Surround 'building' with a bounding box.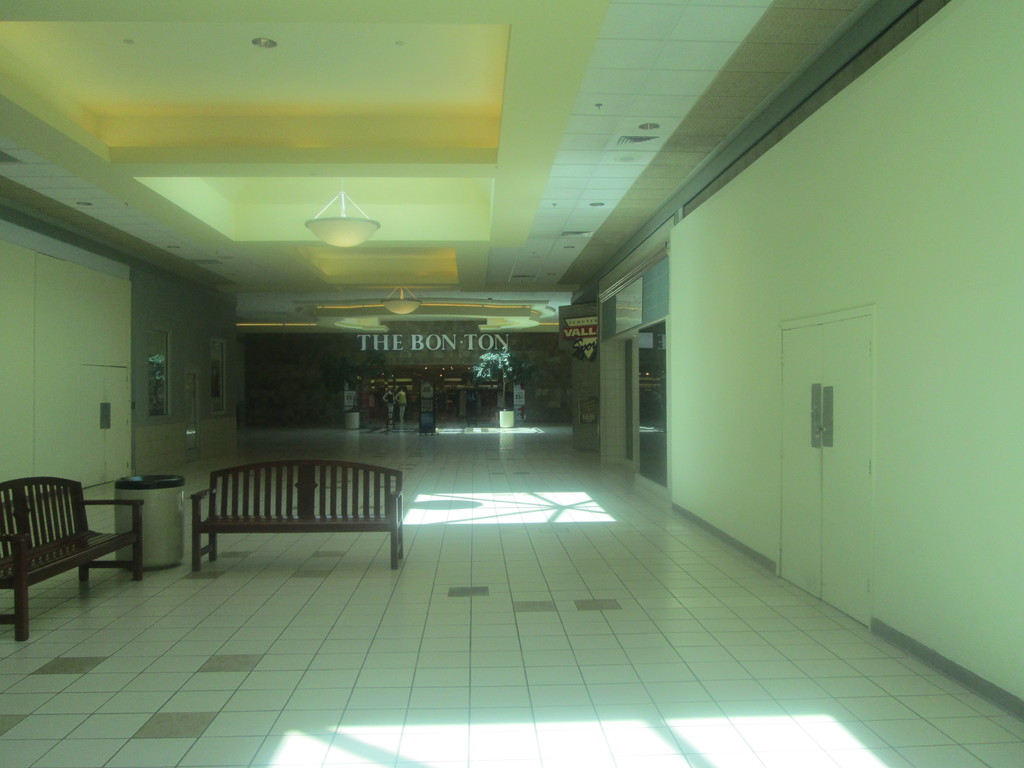
box=[0, 0, 1023, 767].
